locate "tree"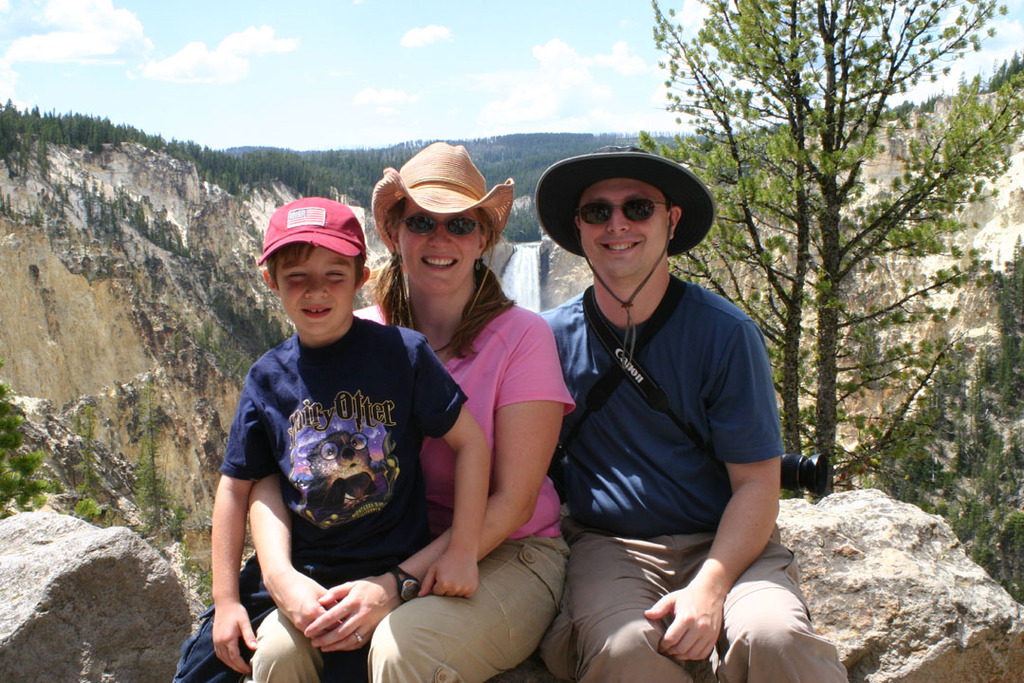
[x1=638, y1=0, x2=1023, y2=494]
